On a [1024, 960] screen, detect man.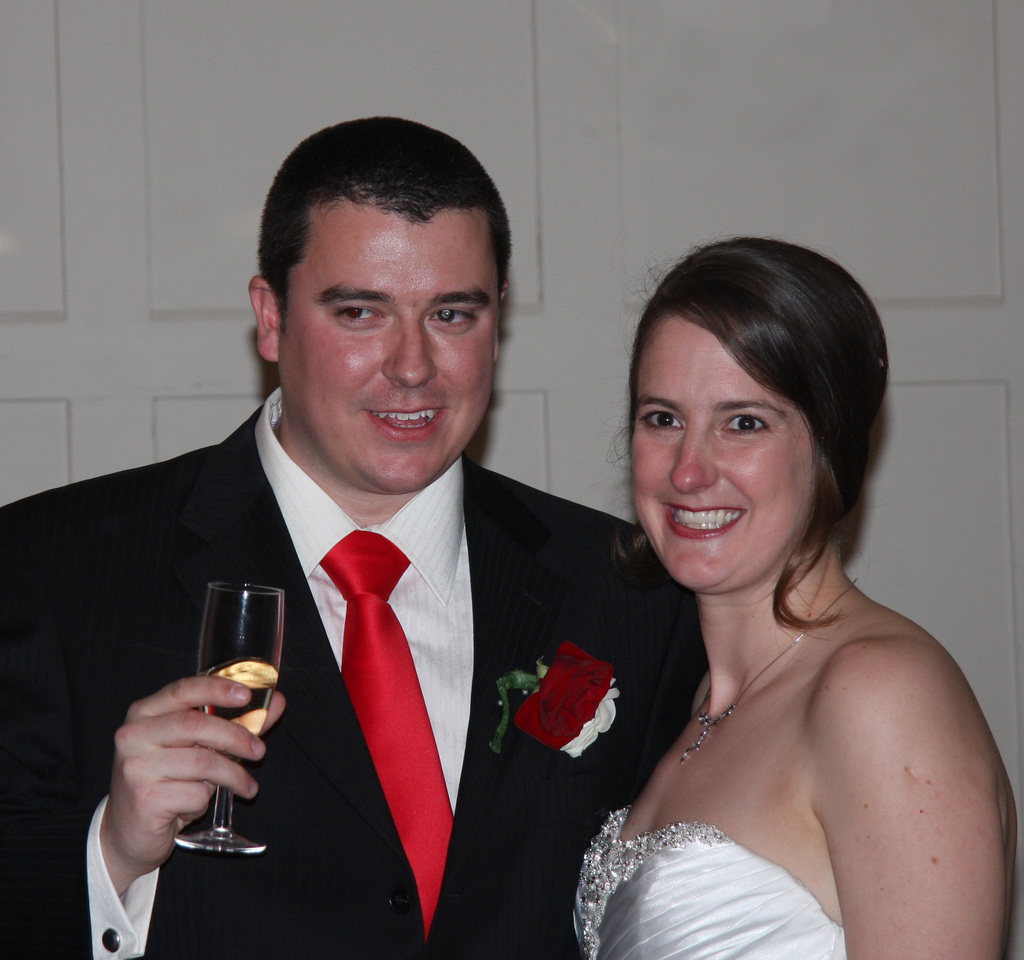
bbox=(39, 146, 663, 943).
